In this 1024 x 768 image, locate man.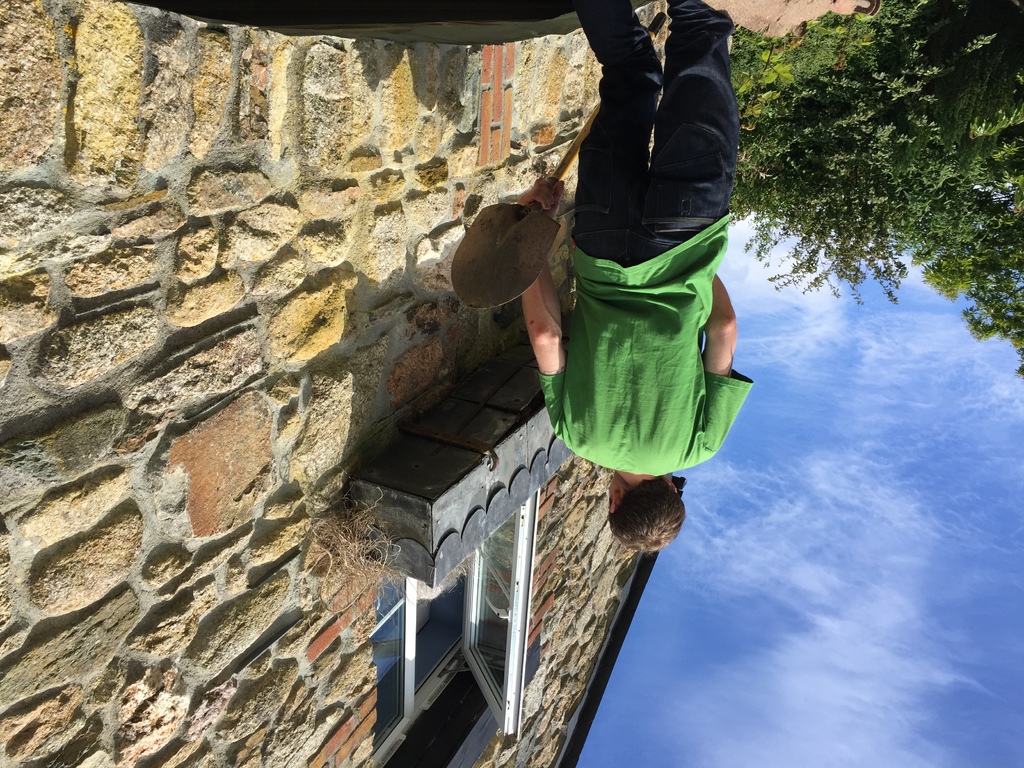
Bounding box: <box>521,0,754,554</box>.
